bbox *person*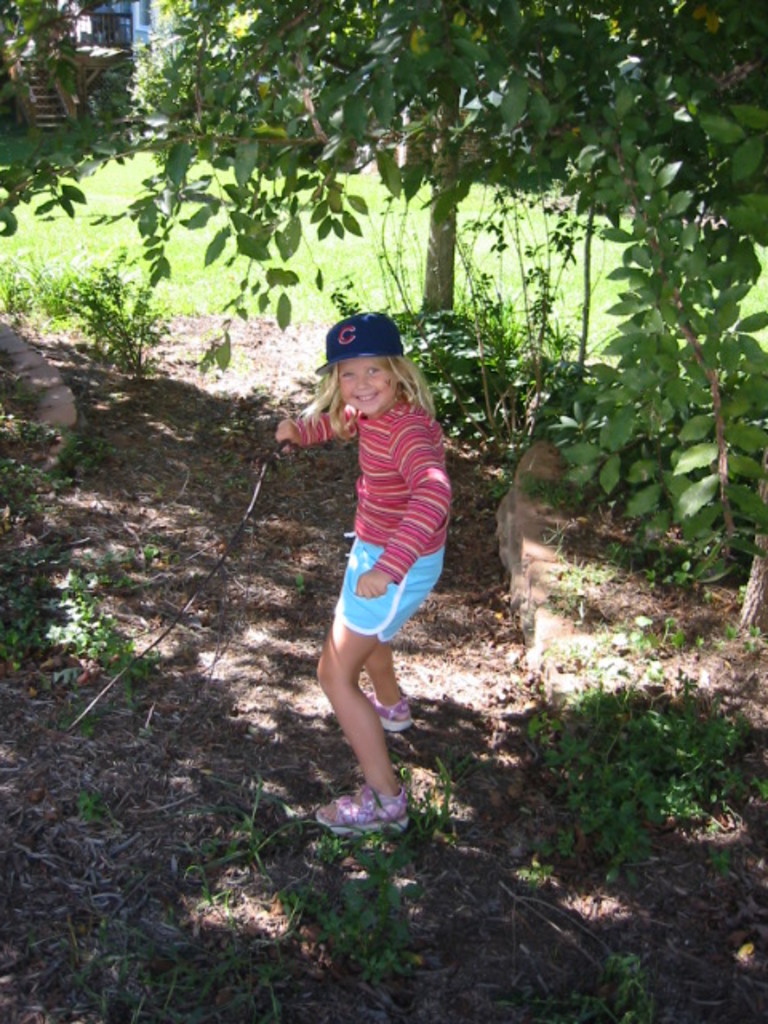
bbox(302, 226, 462, 864)
